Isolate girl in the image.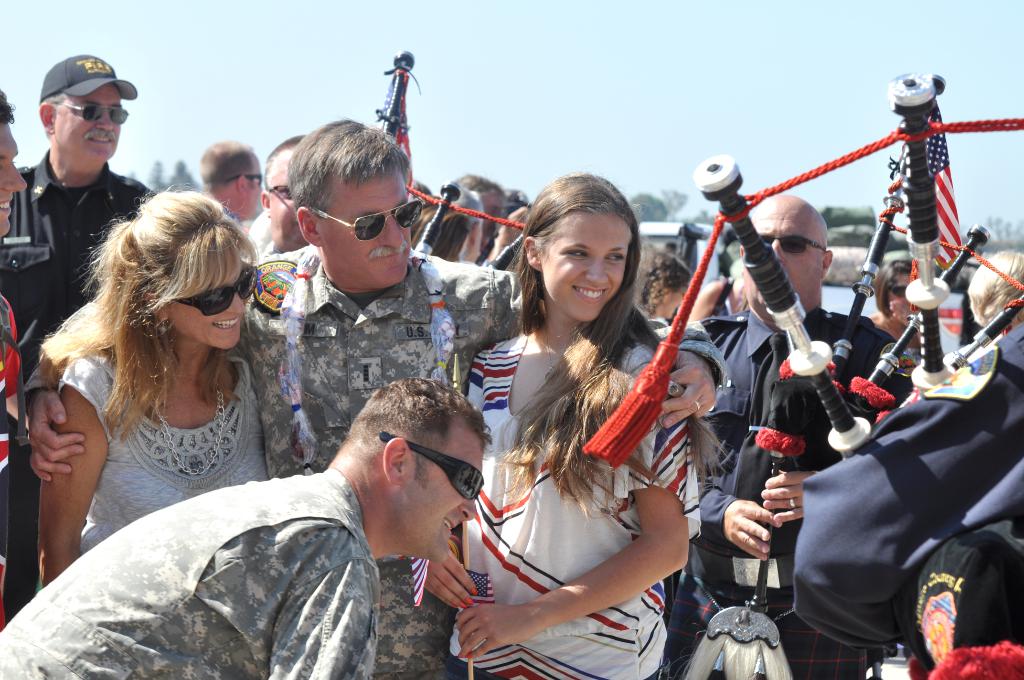
Isolated region: (left=632, top=245, right=691, bottom=319).
